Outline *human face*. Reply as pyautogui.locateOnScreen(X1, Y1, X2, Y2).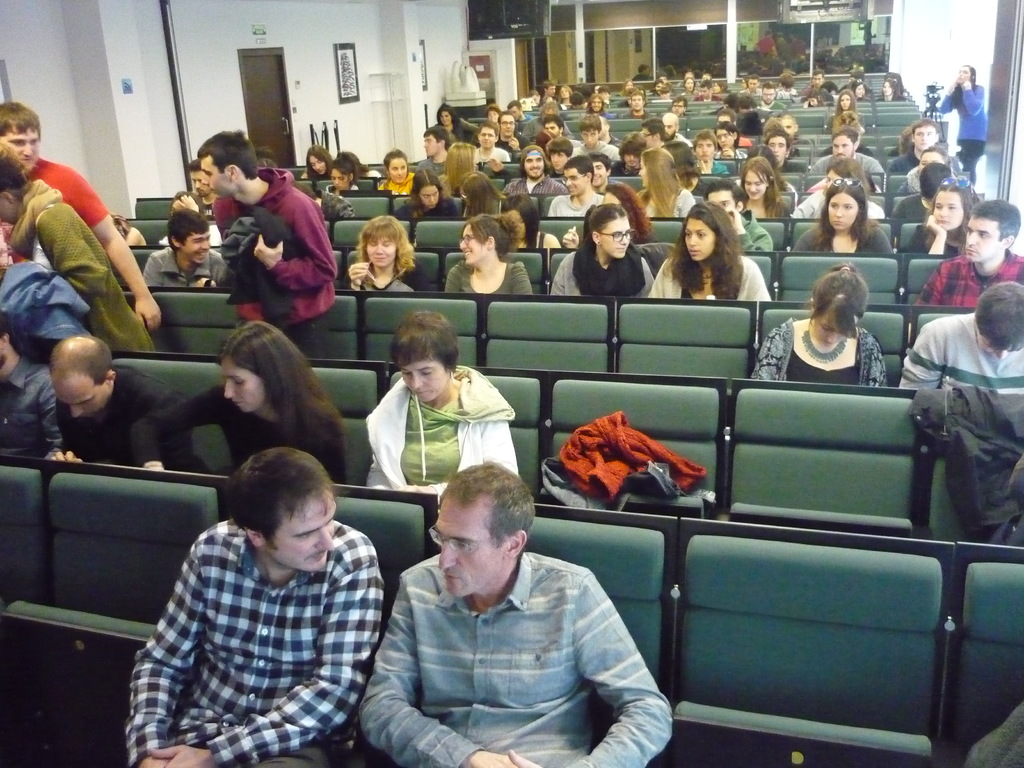
pyautogui.locateOnScreen(330, 169, 348, 189).
